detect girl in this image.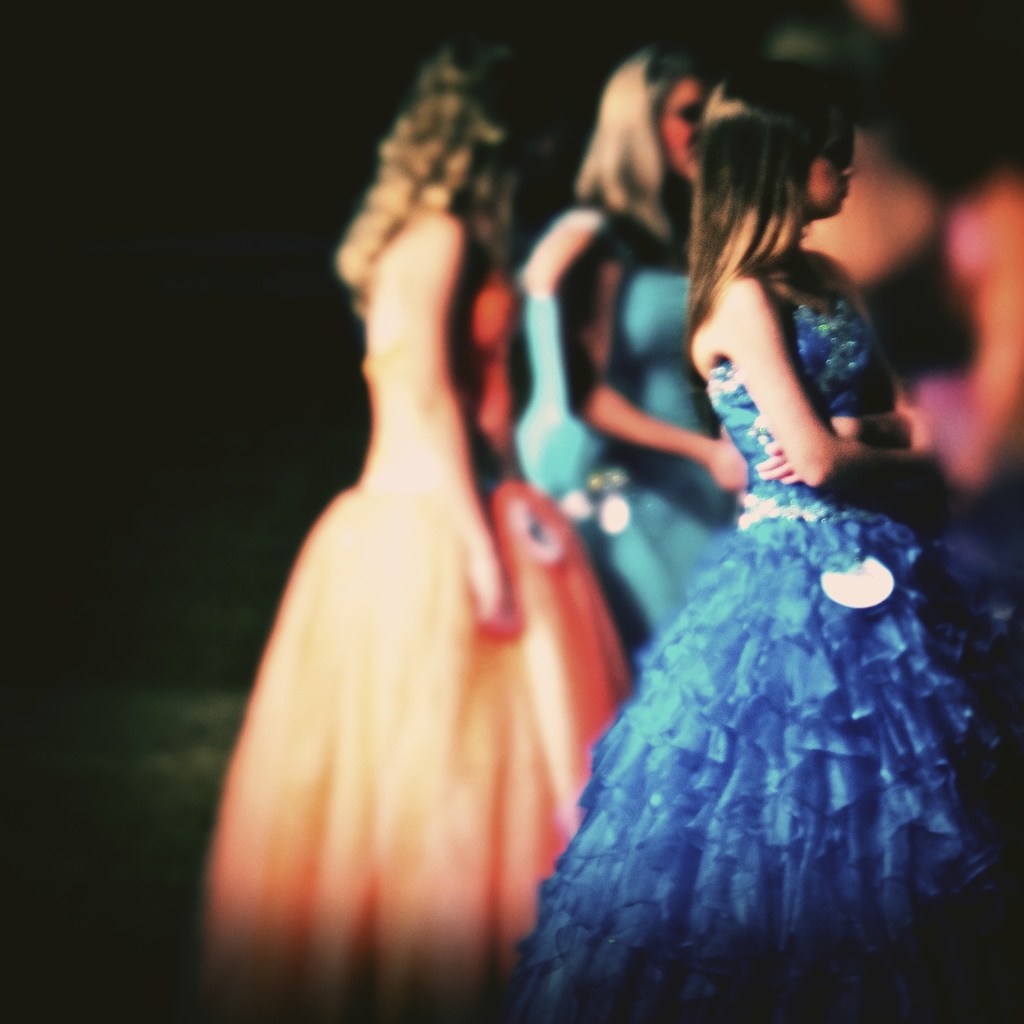
Detection: rect(220, 42, 638, 1014).
